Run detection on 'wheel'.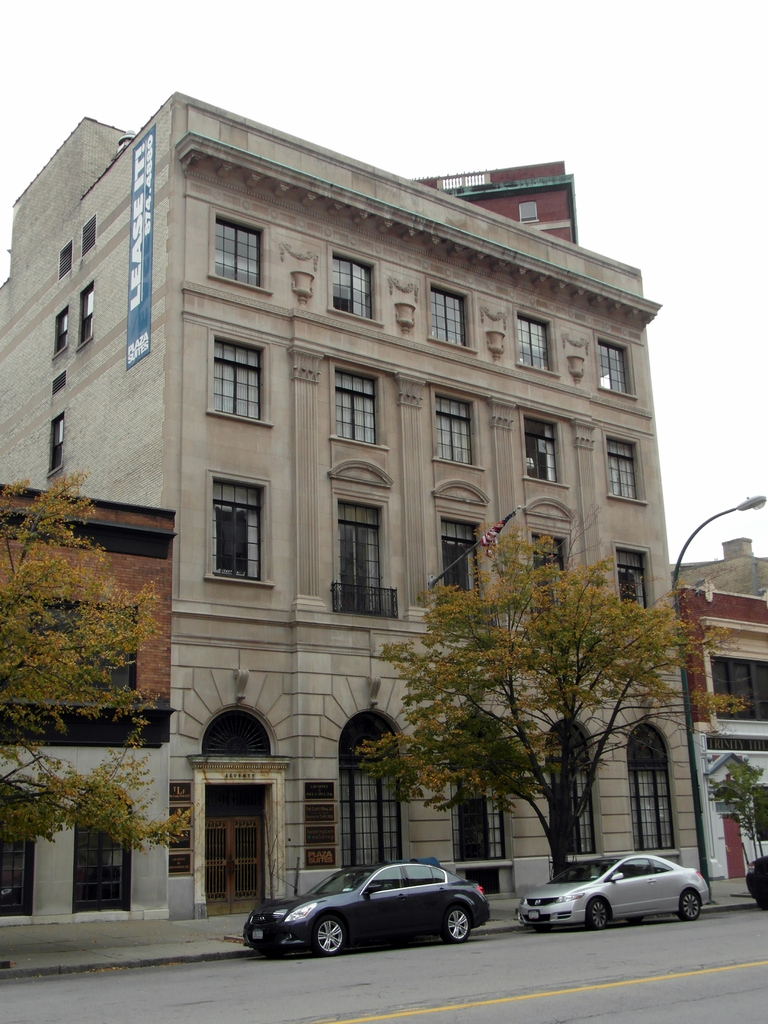
Result: x1=313 y1=913 x2=346 y2=957.
